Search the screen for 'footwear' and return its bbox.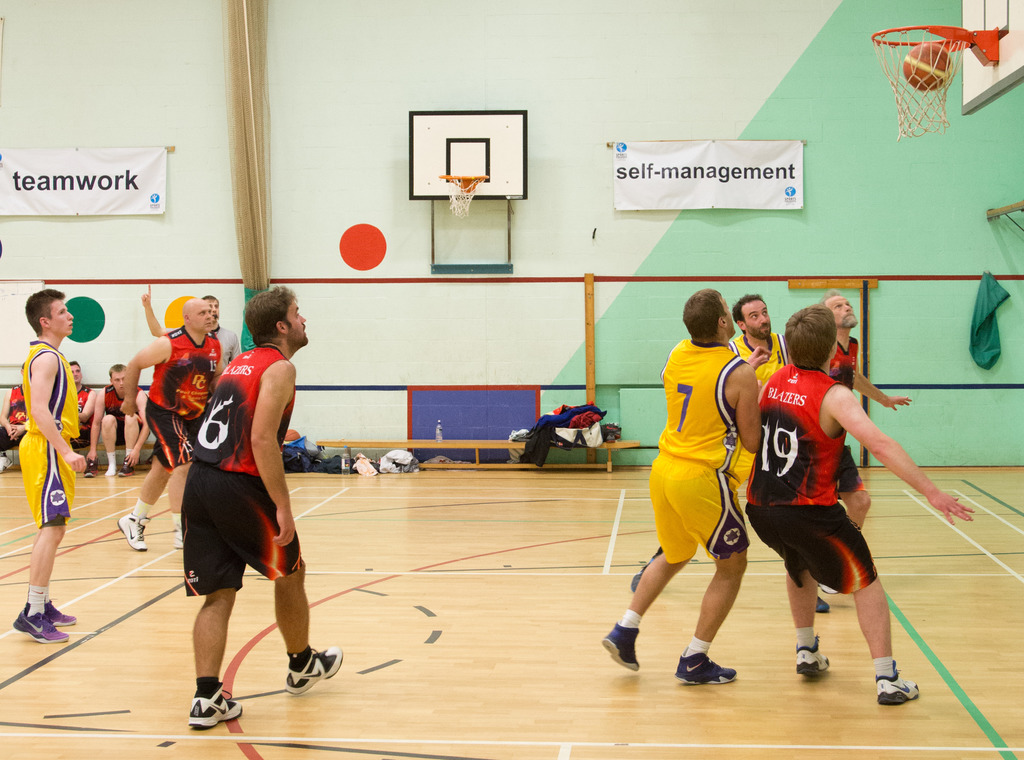
Found: rect(873, 658, 919, 704).
